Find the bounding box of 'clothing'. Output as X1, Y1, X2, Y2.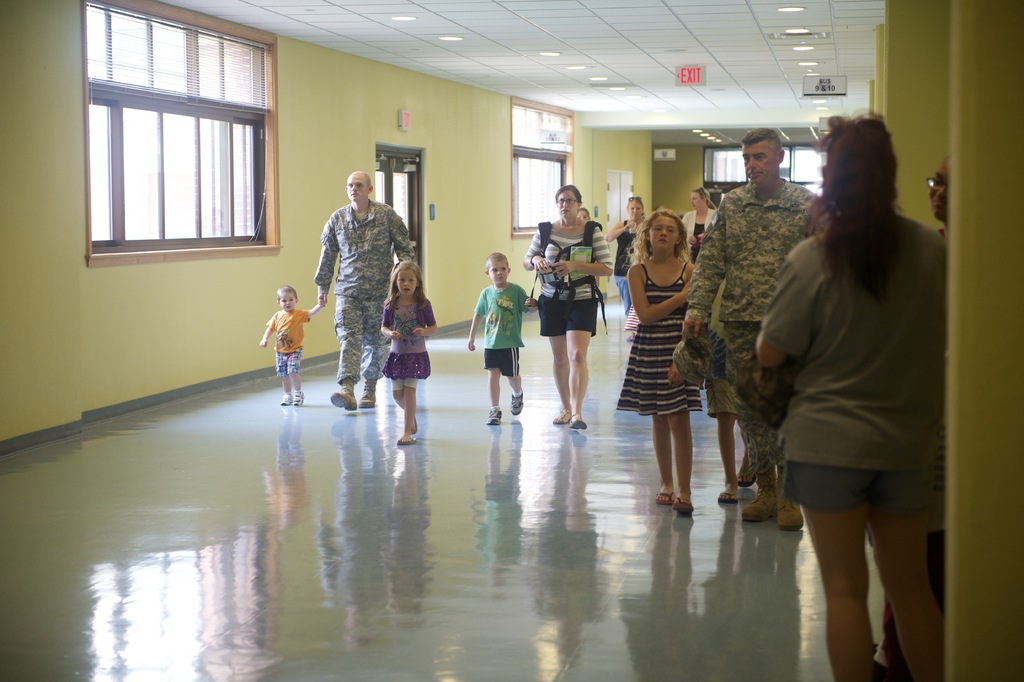
687, 174, 823, 496.
